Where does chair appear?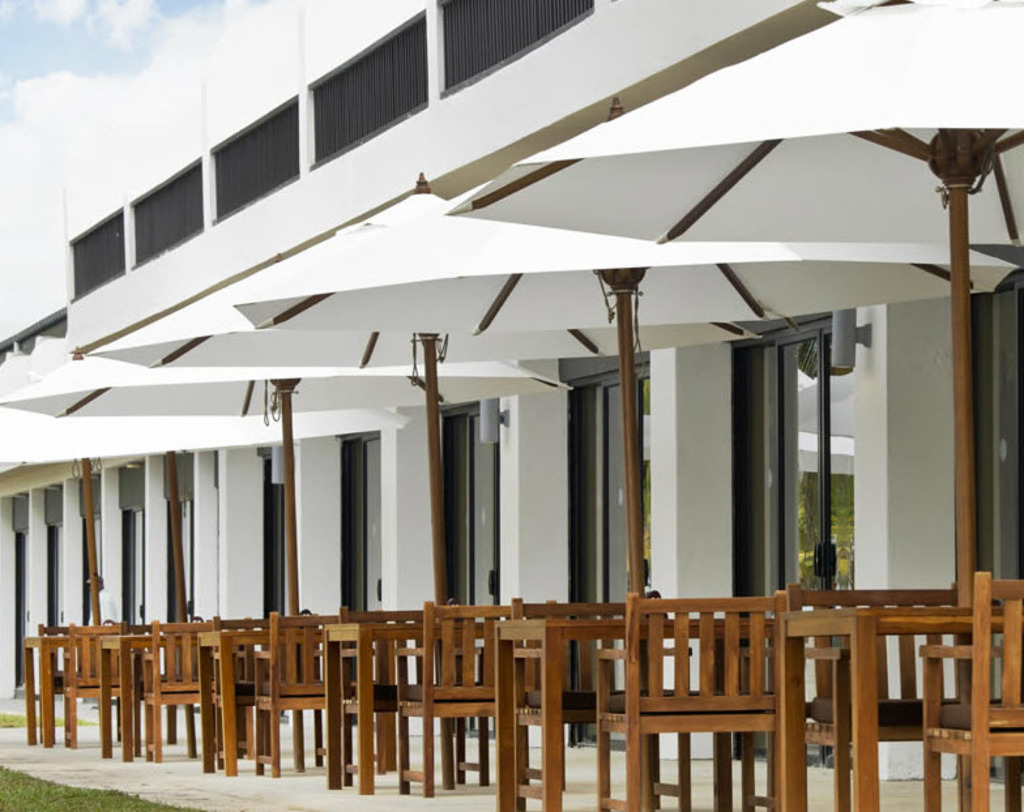
Appears at detection(588, 587, 805, 811).
